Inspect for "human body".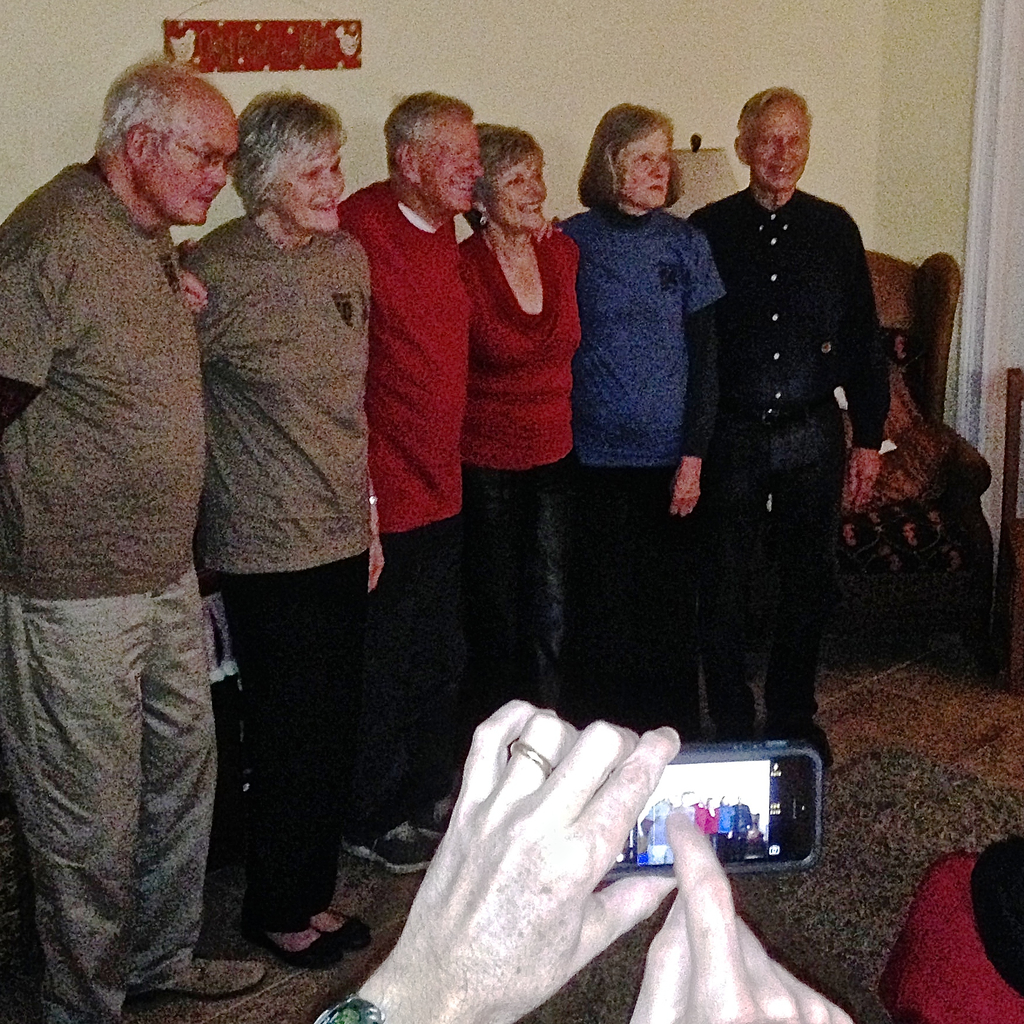
Inspection: left=310, top=708, right=849, bottom=1023.
